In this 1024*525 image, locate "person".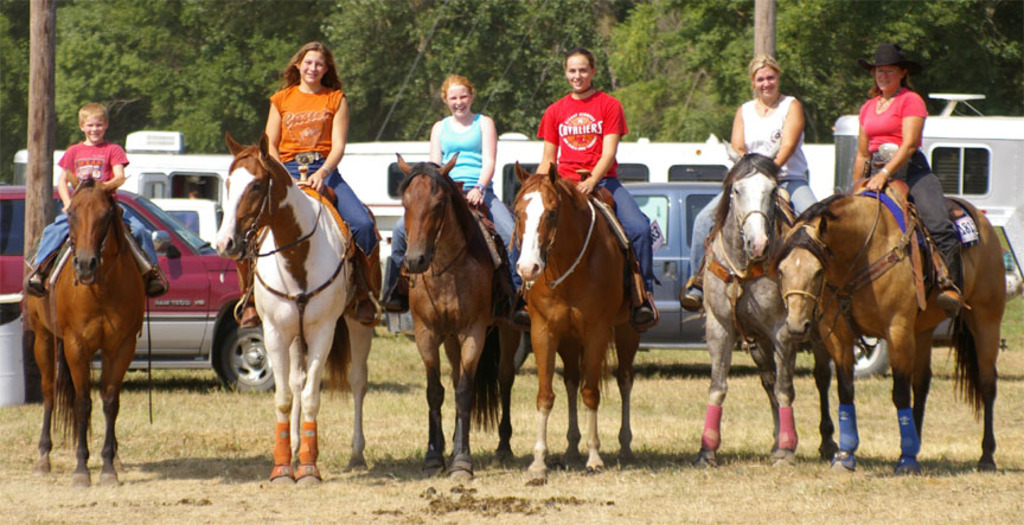
Bounding box: select_region(680, 57, 819, 312).
